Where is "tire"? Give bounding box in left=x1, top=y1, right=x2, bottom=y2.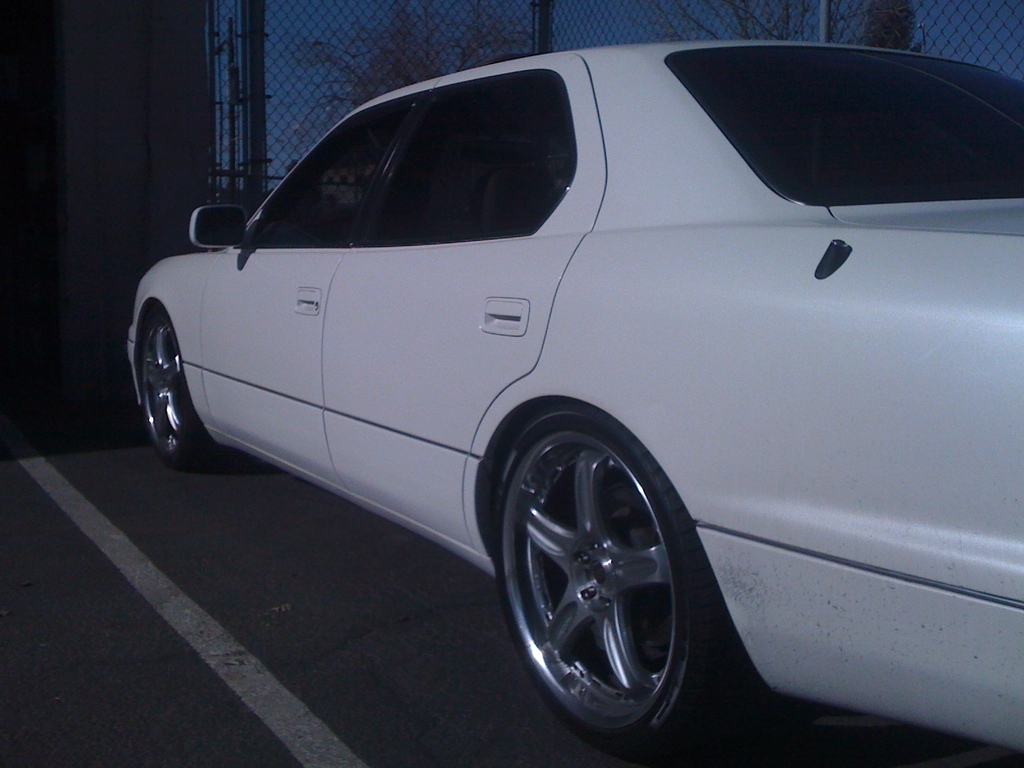
left=139, top=307, right=220, bottom=468.
